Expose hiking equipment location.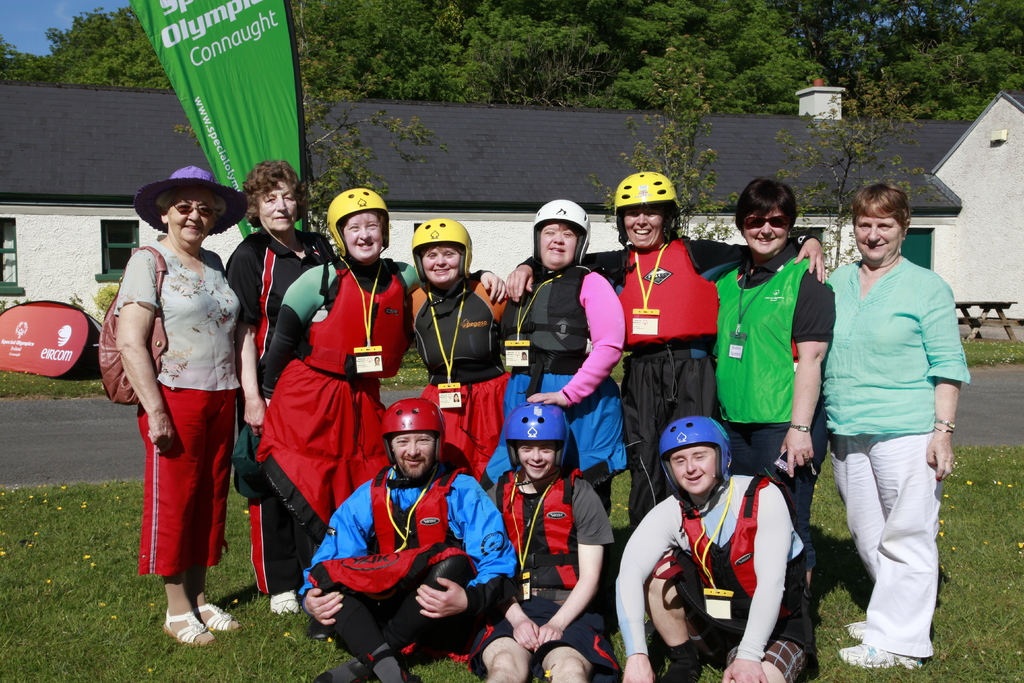
Exposed at [left=505, top=397, right=577, bottom=478].
